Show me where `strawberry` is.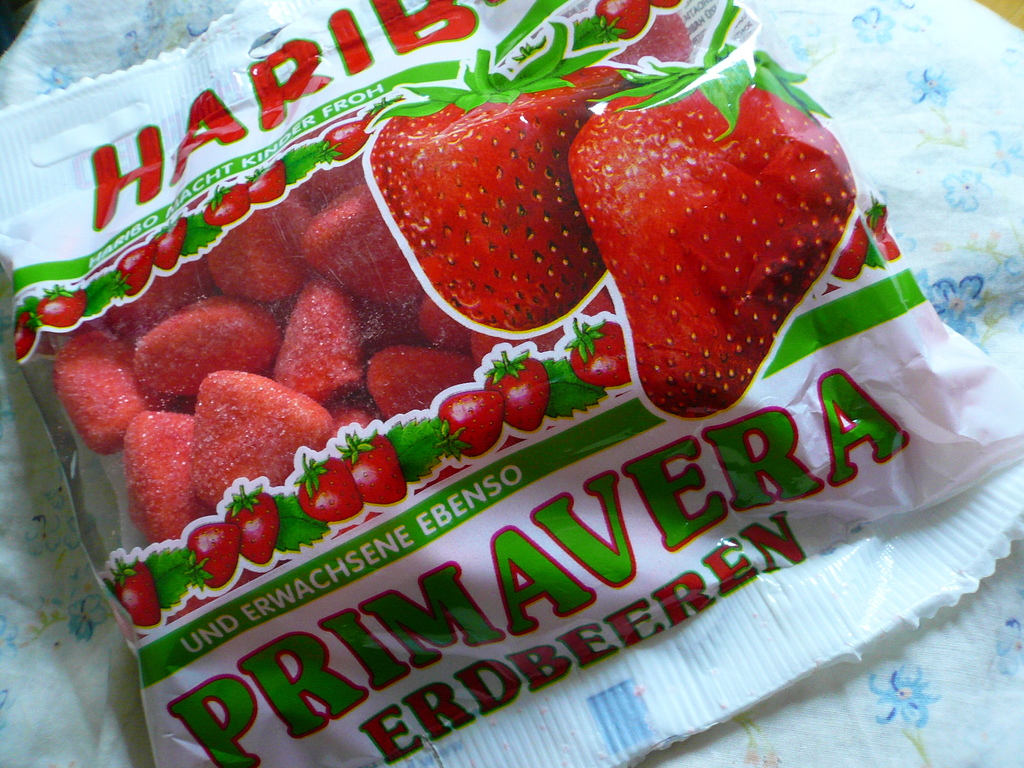
`strawberry` is at x1=10, y1=306, x2=41, y2=362.
